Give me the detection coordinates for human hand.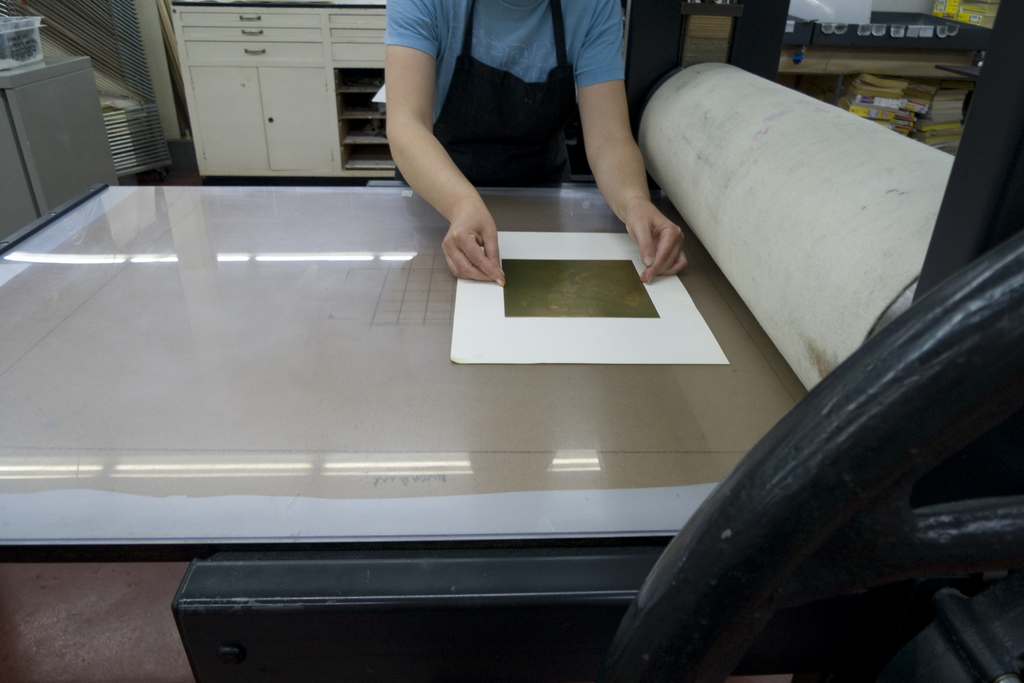
bbox(439, 202, 506, 288).
